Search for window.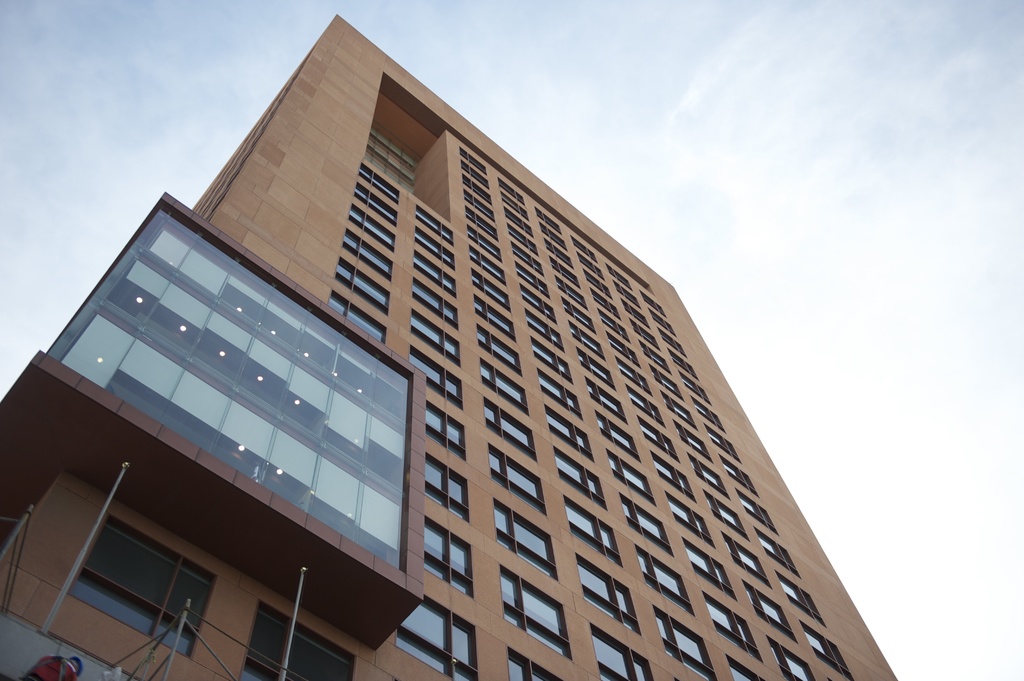
Found at l=424, t=400, r=465, b=461.
